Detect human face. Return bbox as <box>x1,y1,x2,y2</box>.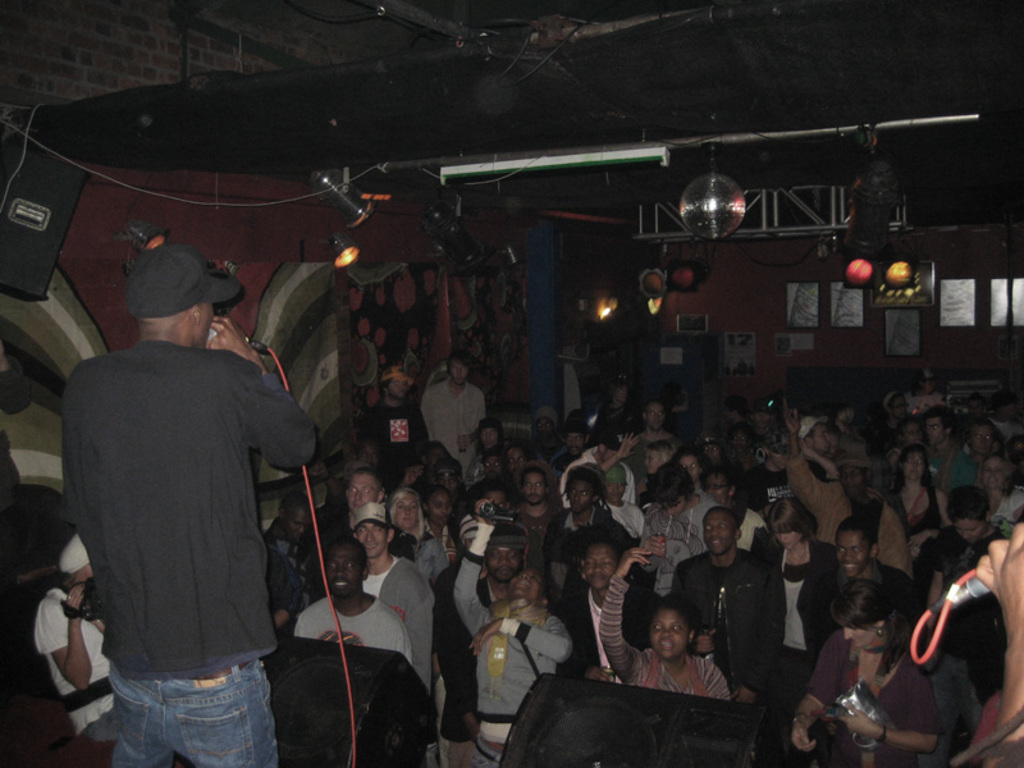
<box>511,570,539,596</box>.
